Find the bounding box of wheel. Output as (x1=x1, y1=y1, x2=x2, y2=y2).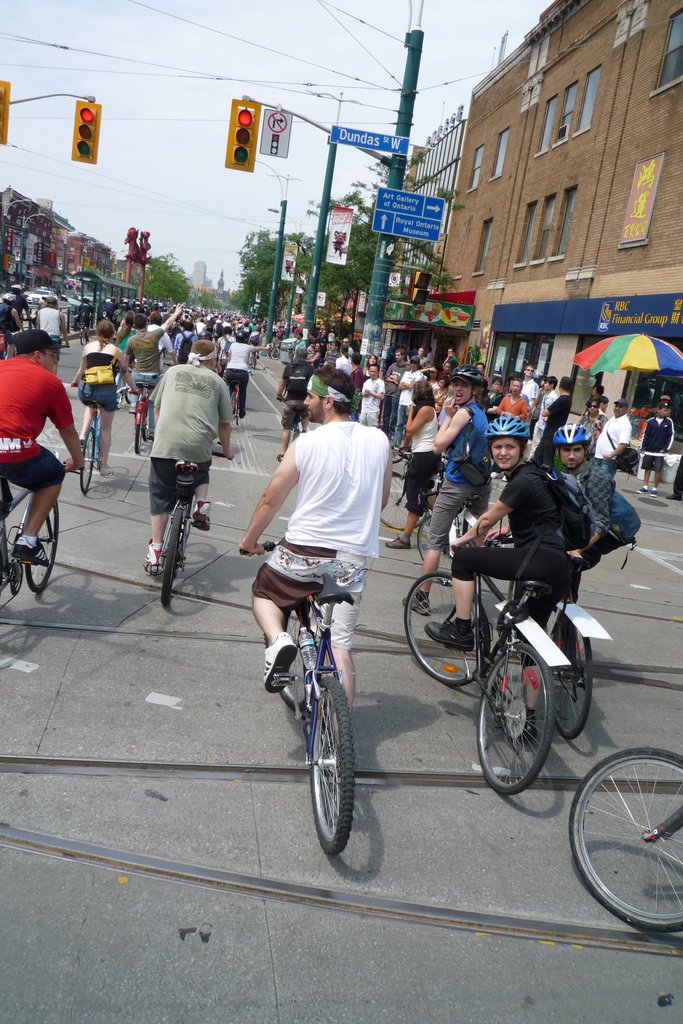
(x1=378, y1=447, x2=443, y2=535).
